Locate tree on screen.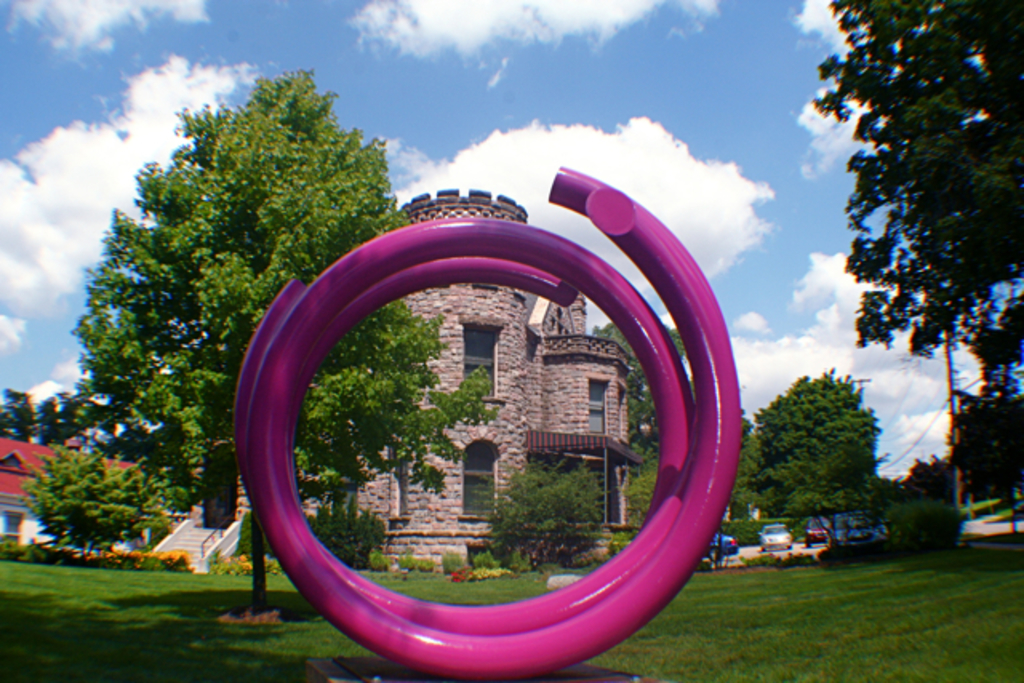
On screen at select_region(486, 456, 606, 569).
